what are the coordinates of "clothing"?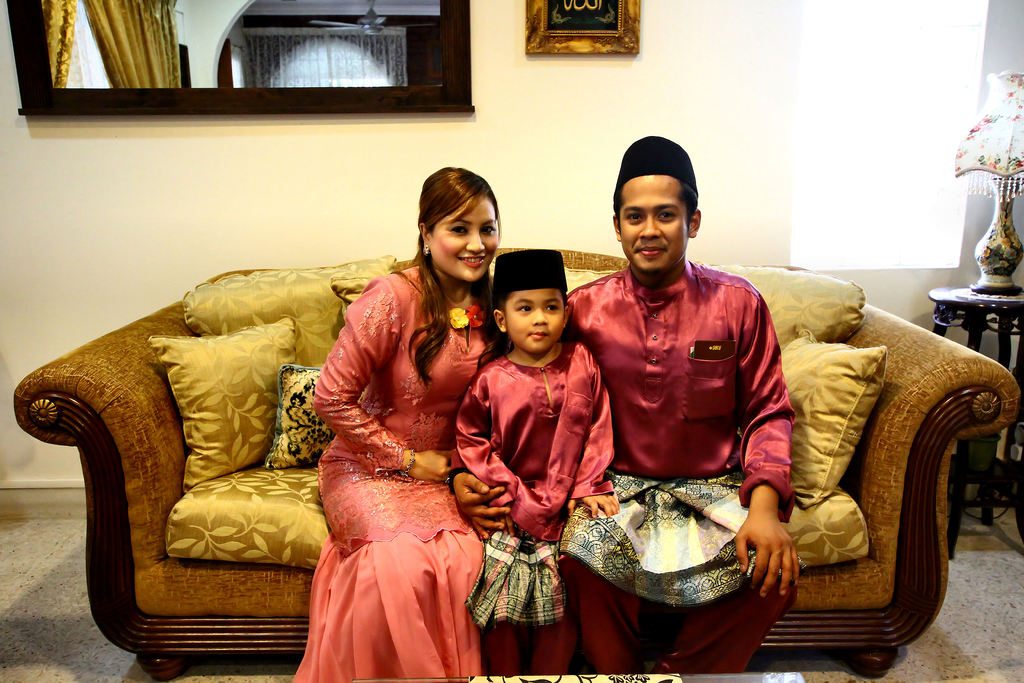
left=456, top=342, right=611, bottom=682.
